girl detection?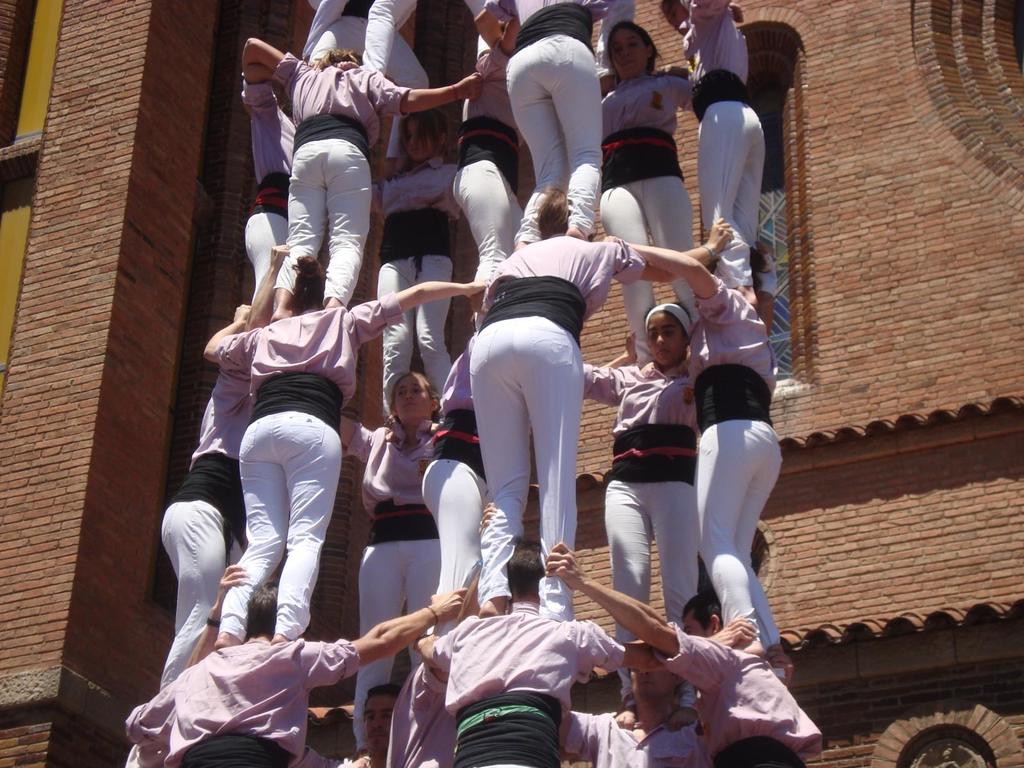
[557, 658, 731, 767]
